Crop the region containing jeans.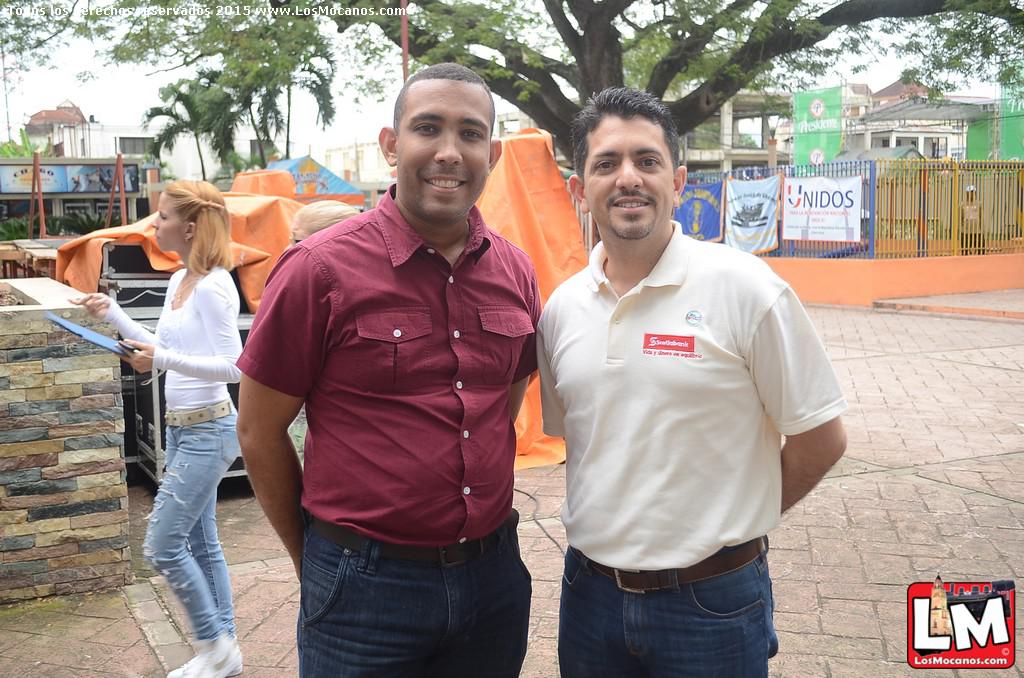
Crop region: x1=552 y1=530 x2=771 y2=677.
